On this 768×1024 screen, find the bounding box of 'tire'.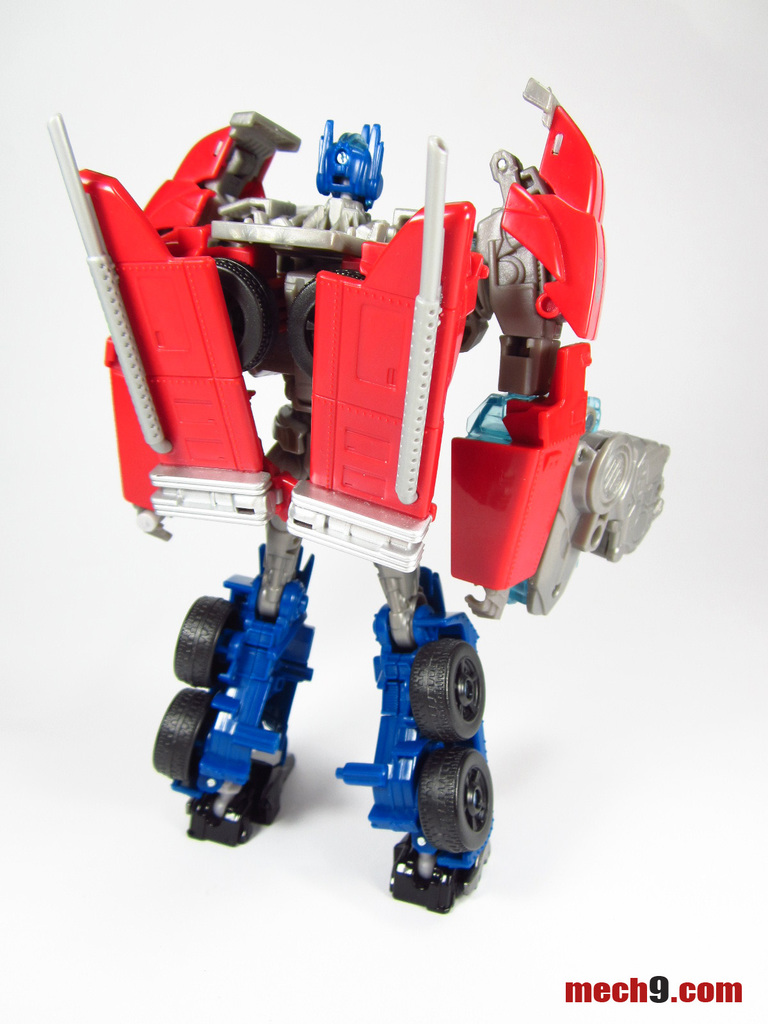
Bounding box: <bbox>208, 259, 275, 372</bbox>.
